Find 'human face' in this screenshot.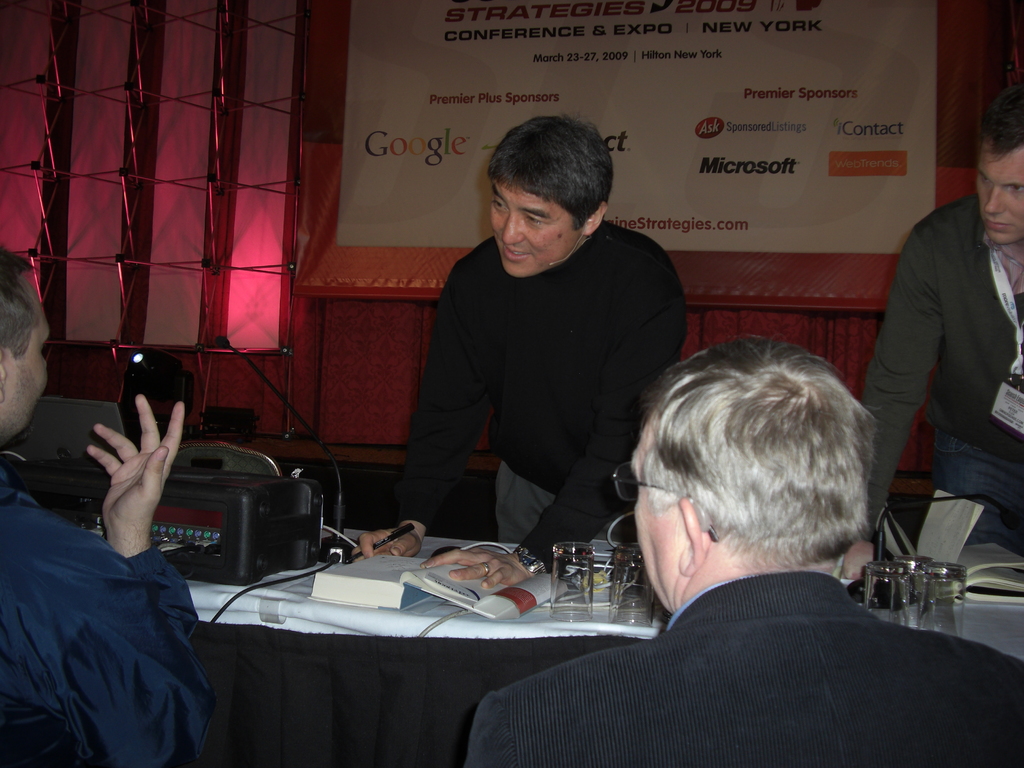
The bounding box for 'human face' is Rect(978, 138, 1023, 244).
